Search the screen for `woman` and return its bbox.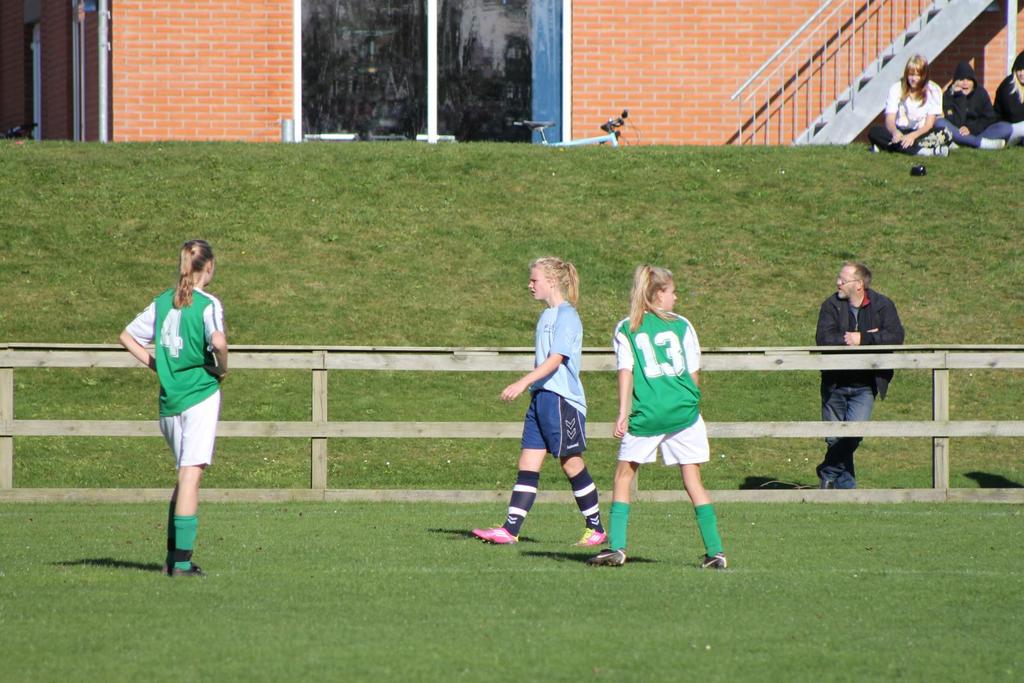
Found: 868, 51, 950, 157.
